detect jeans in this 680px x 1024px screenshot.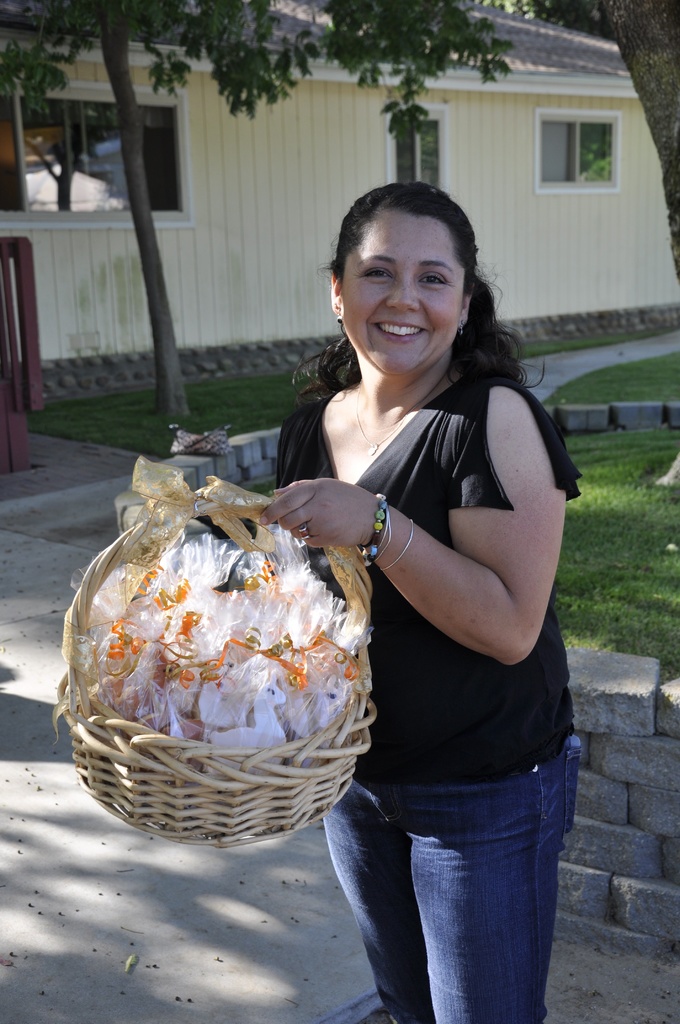
Detection: x1=322, y1=740, x2=583, y2=1023.
